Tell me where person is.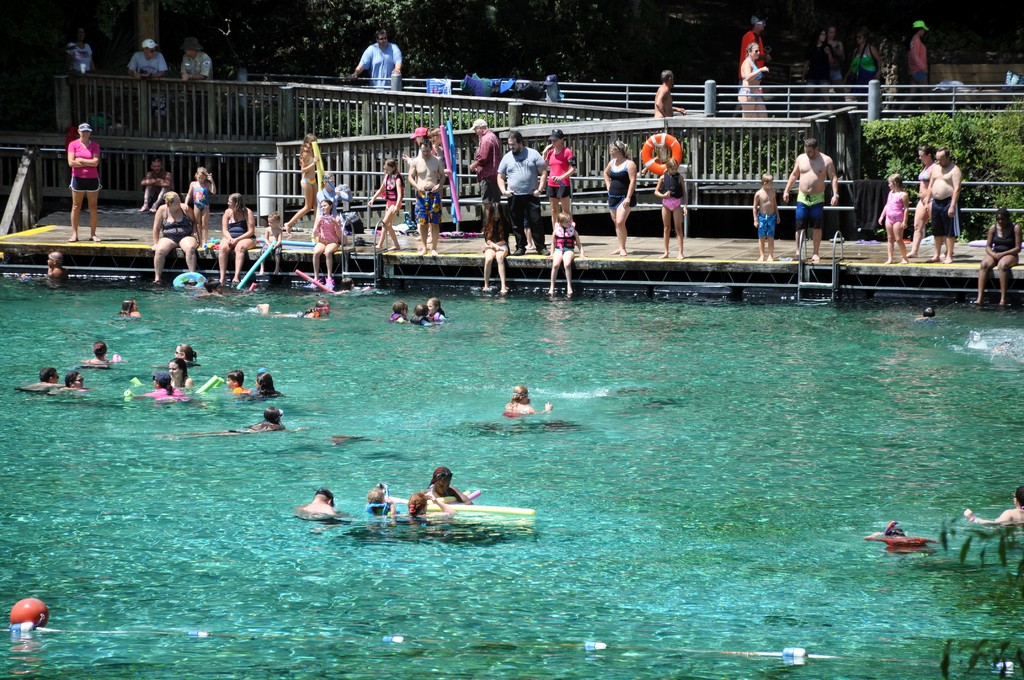
person is at x1=65, y1=113, x2=102, y2=250.
